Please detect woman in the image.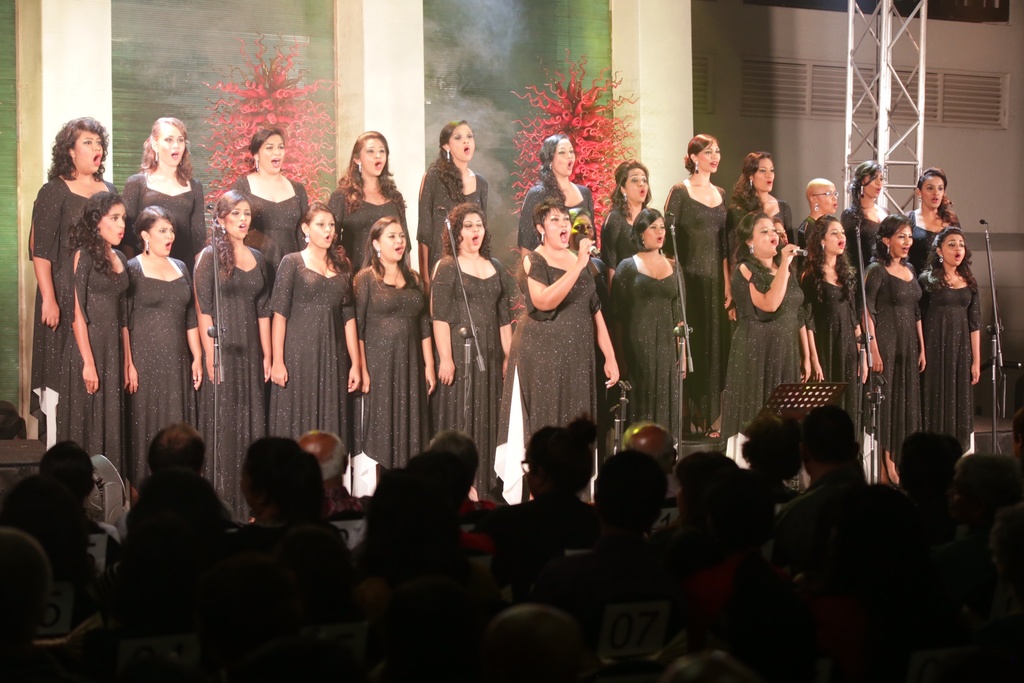
region(65, 186, 146, 474).
